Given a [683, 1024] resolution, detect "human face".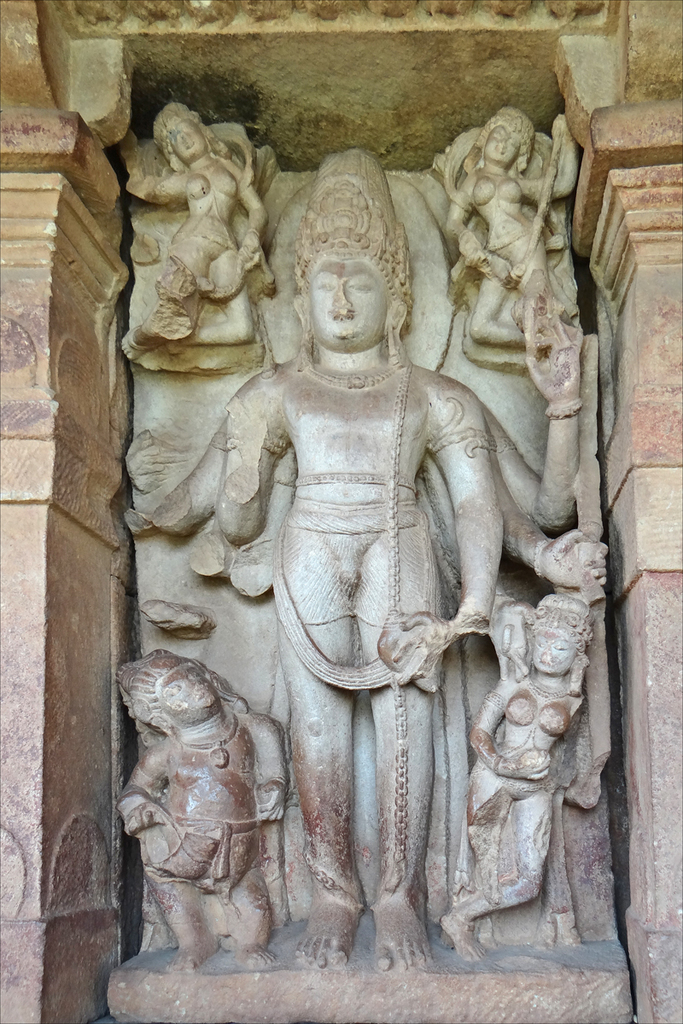
[x1=177, y1=125, x2=203, y2=163].
